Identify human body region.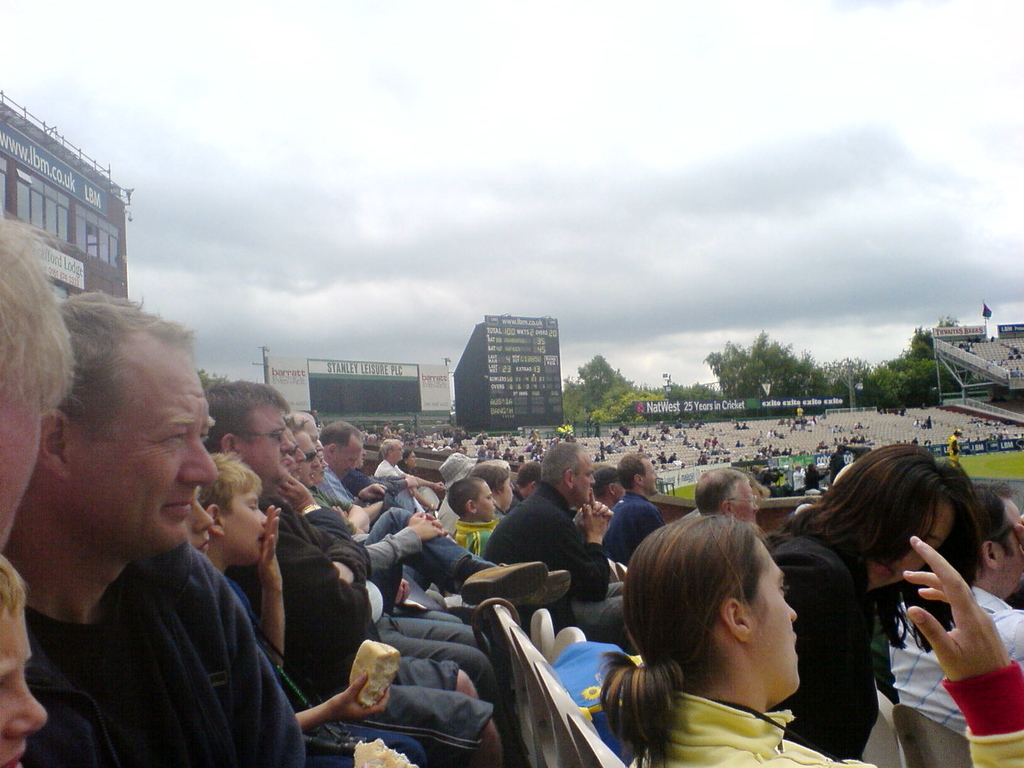
Region: l=601, t=512, r=1020, b=765.
